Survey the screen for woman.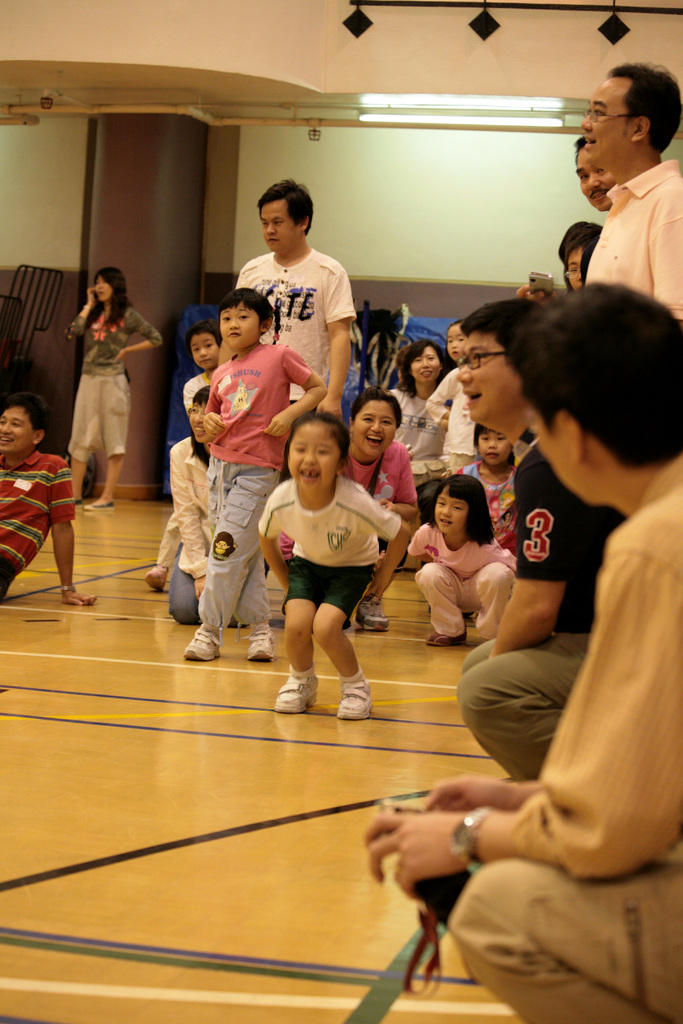
Survey found: x1=501 y1=508 x2=511 y2=531.
